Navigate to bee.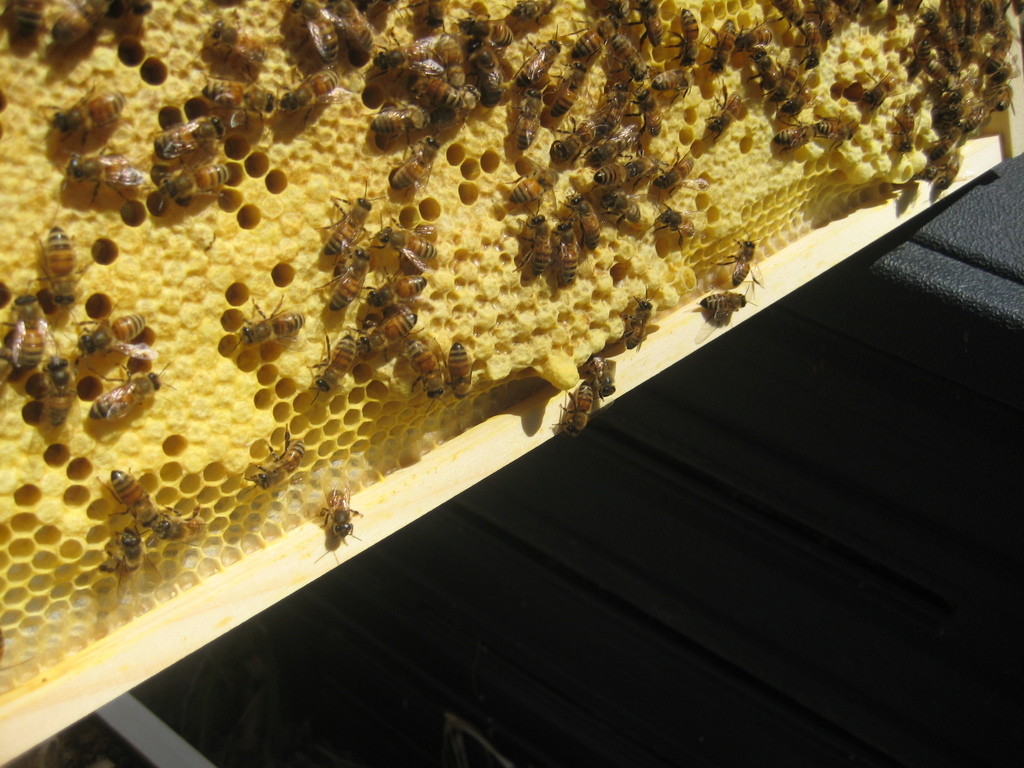
Navigation target: (x1=762, y1=0, x2=814, y2=38).
